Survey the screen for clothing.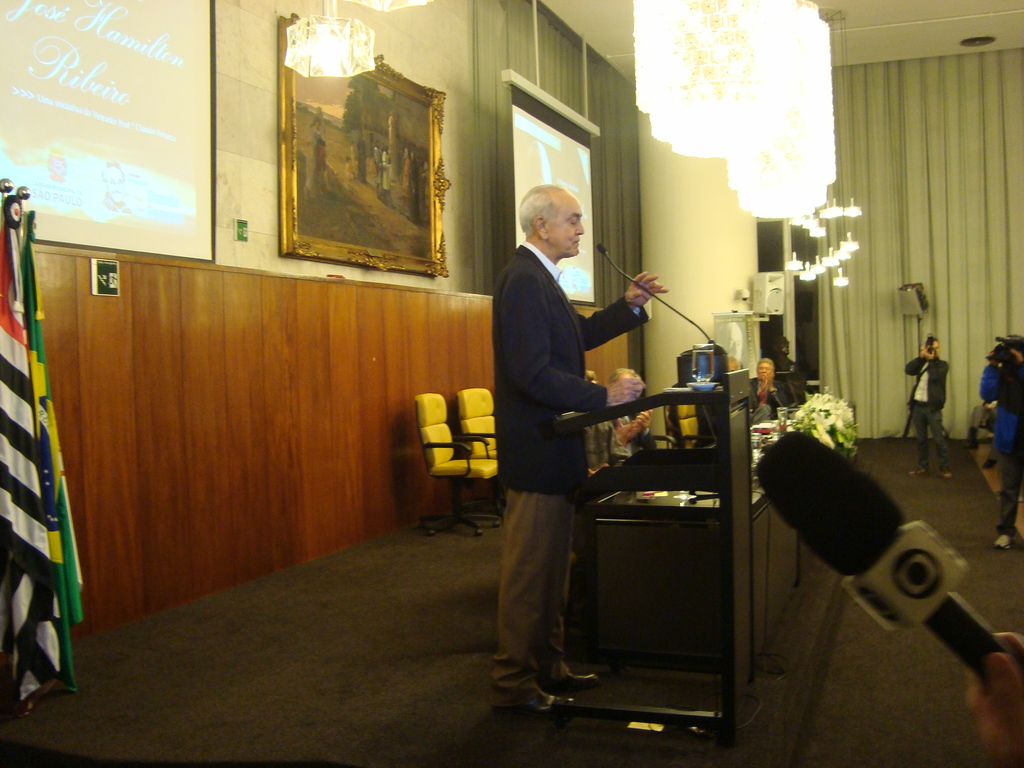
Survey found: 485 186 638 662.
